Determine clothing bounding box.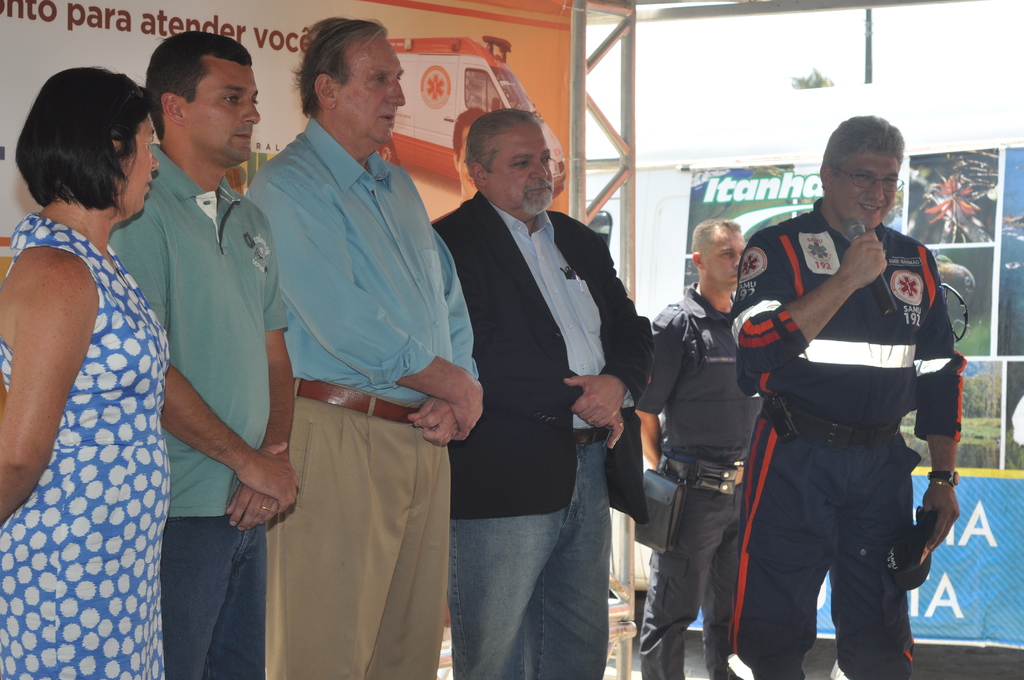
Determined: (0, 209, 173, 679).
